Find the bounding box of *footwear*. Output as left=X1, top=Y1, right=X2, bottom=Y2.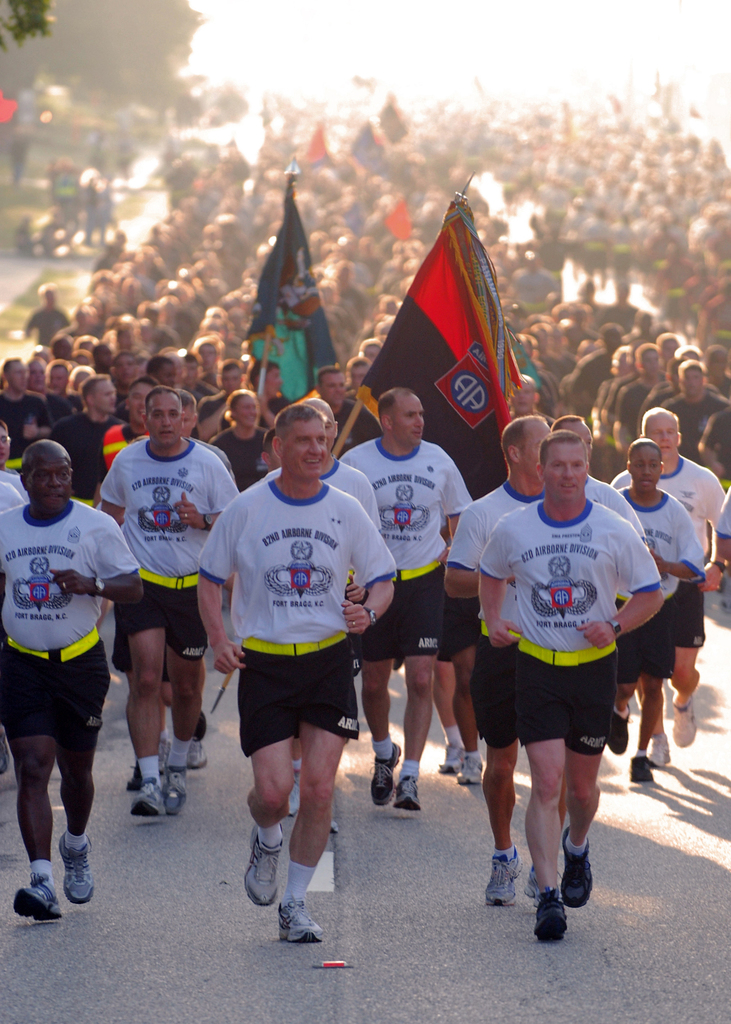
left=670, top=691, right=696, bottom=748.
